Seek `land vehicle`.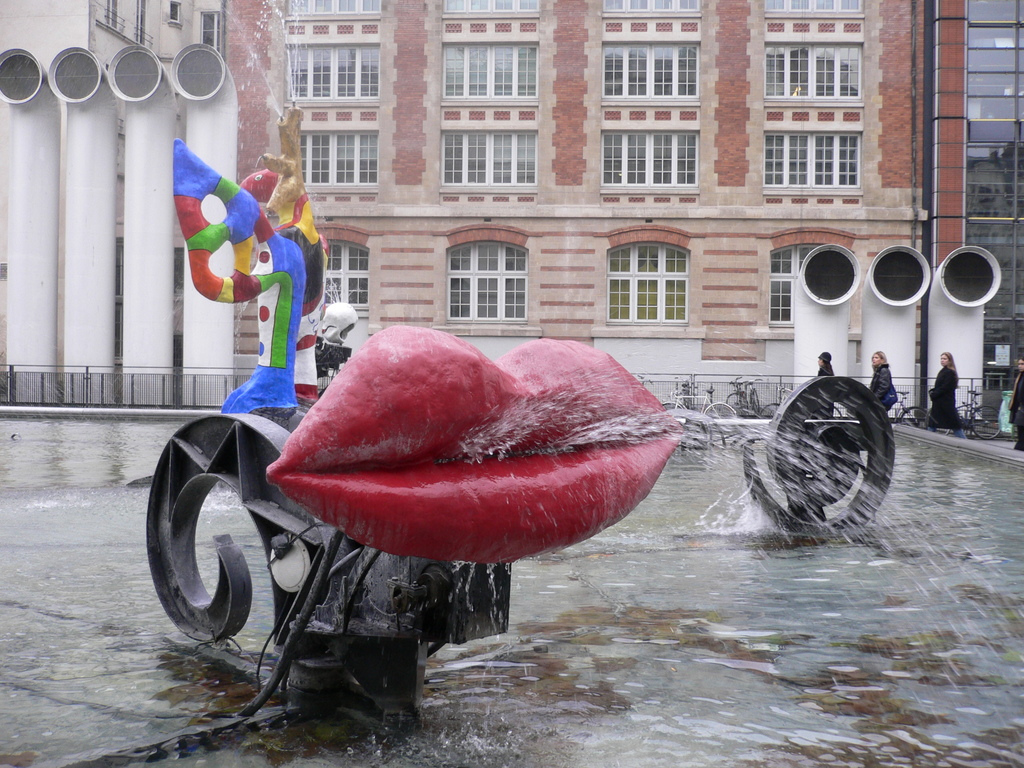
<bbox>724, 375, 749, 417</bbox>.
